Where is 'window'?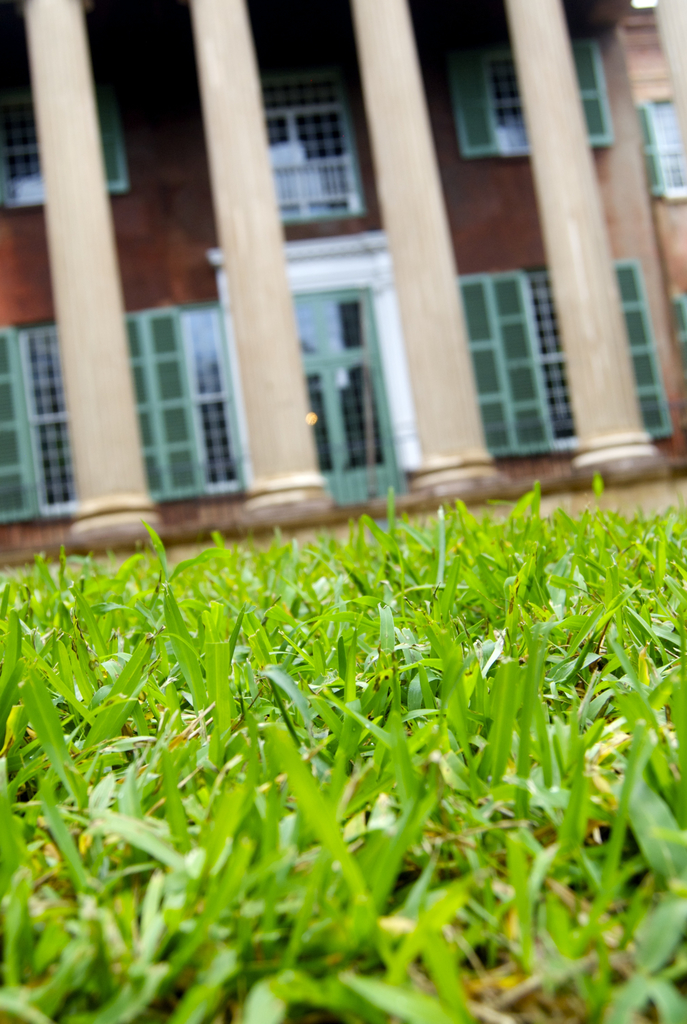
<box>0,55,112,175</box>.
